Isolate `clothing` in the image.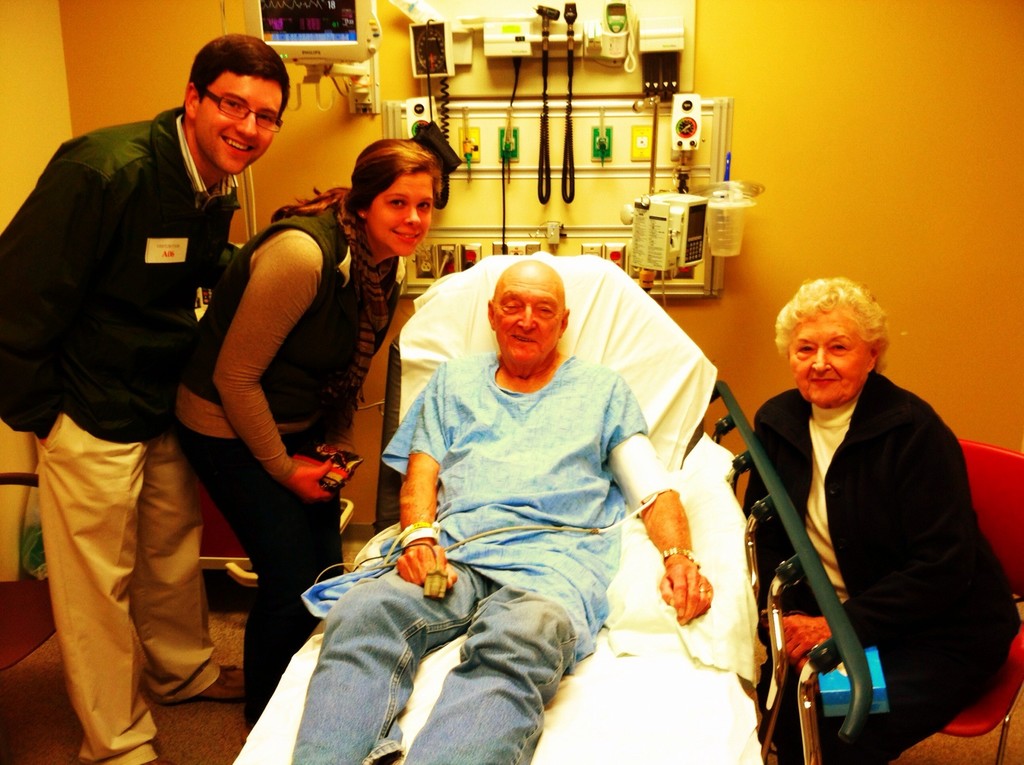
Isolated region: 173, 190, 405, 727.
